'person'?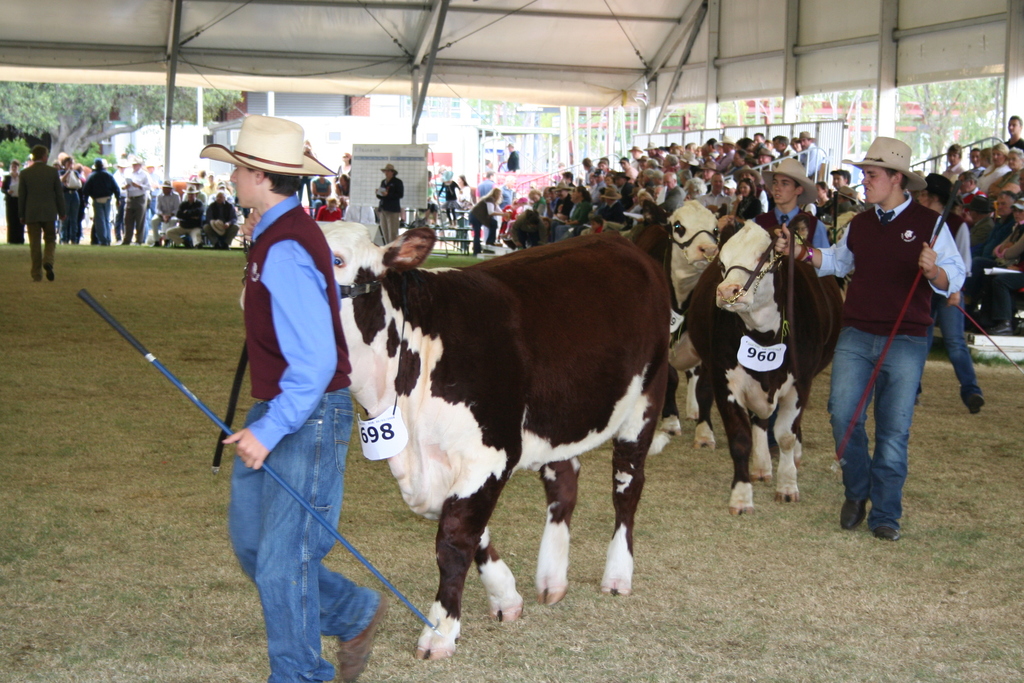
{"x1": 374, "y1": 159, "x2": 408, "y2": 244}
